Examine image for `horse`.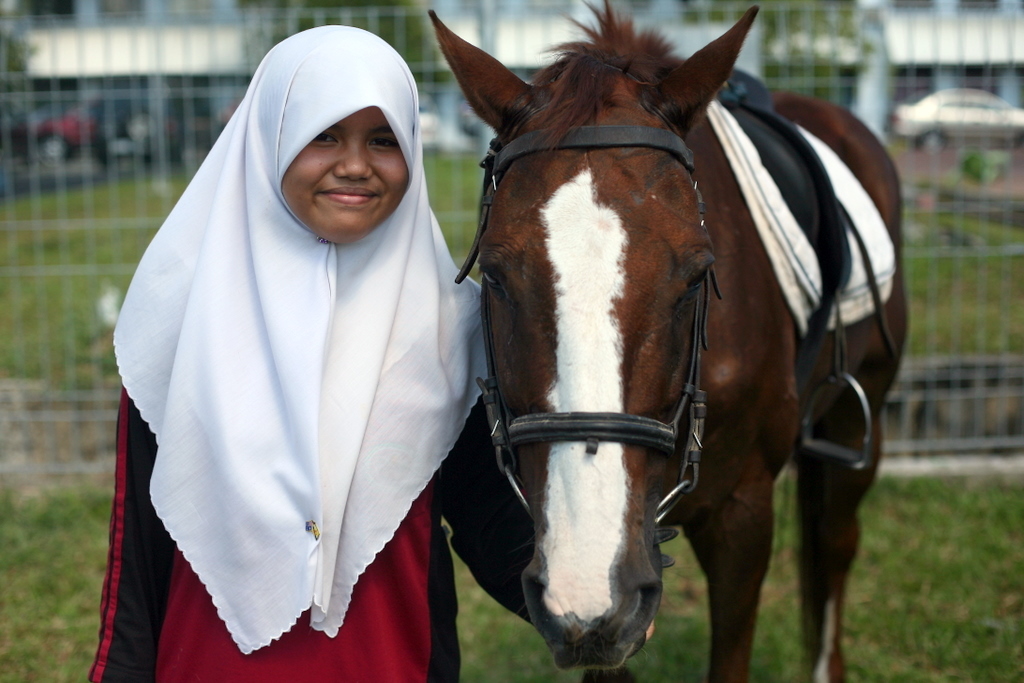
Examination result: (x1=423, y1=0, x2=914, y2=682).
